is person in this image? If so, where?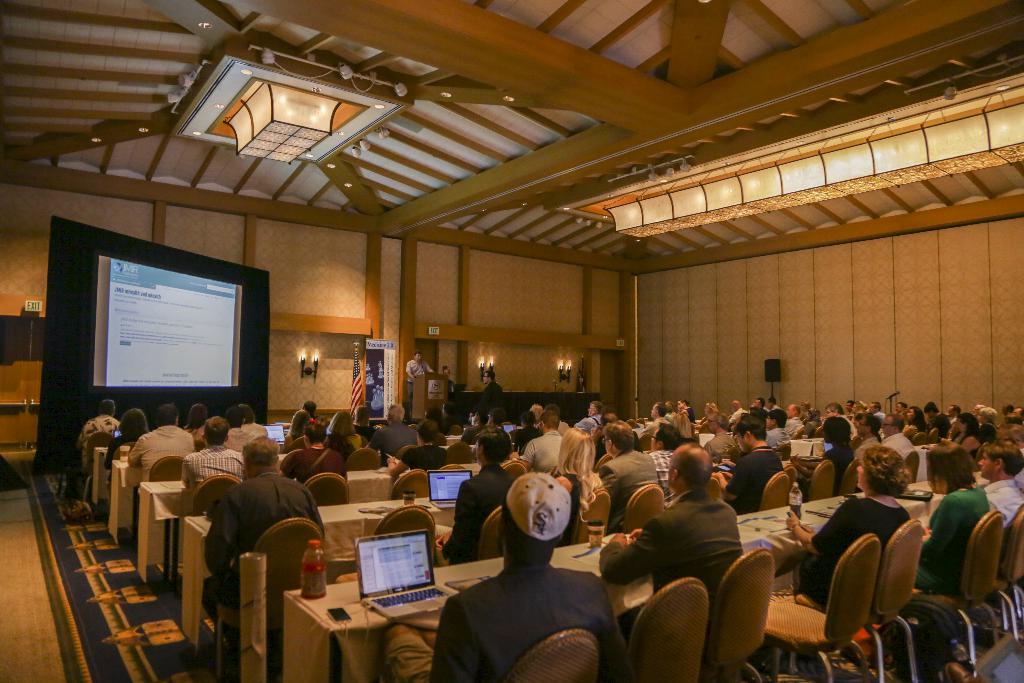
Yes, at x1=66 y1=398 x2=118 y2=473.
